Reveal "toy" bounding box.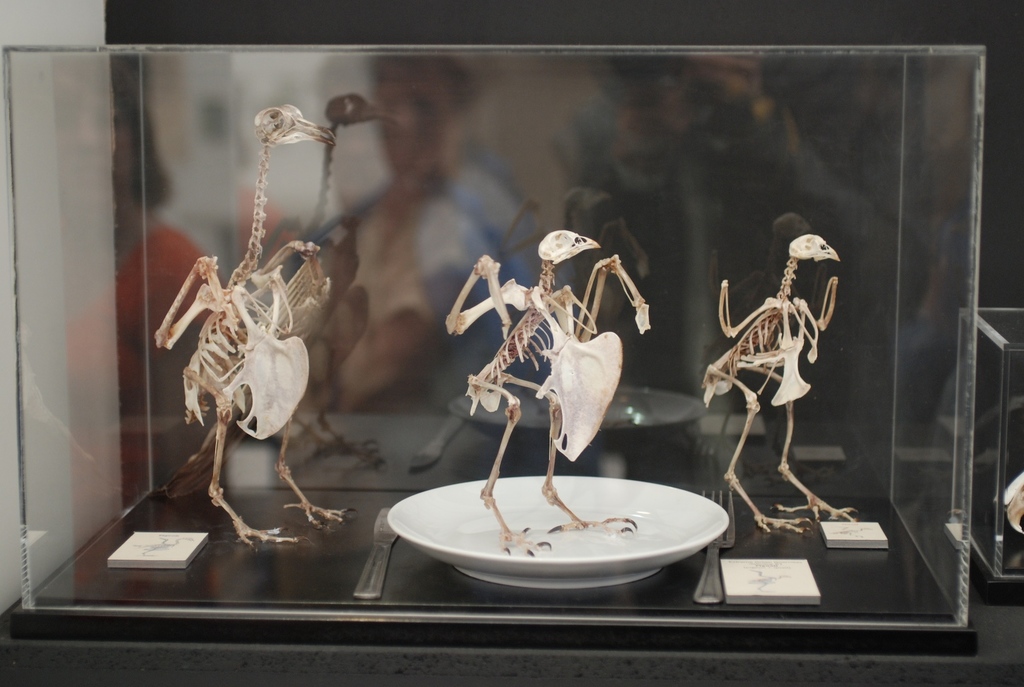
Revealed: rect(630, 151, 769, 228).
